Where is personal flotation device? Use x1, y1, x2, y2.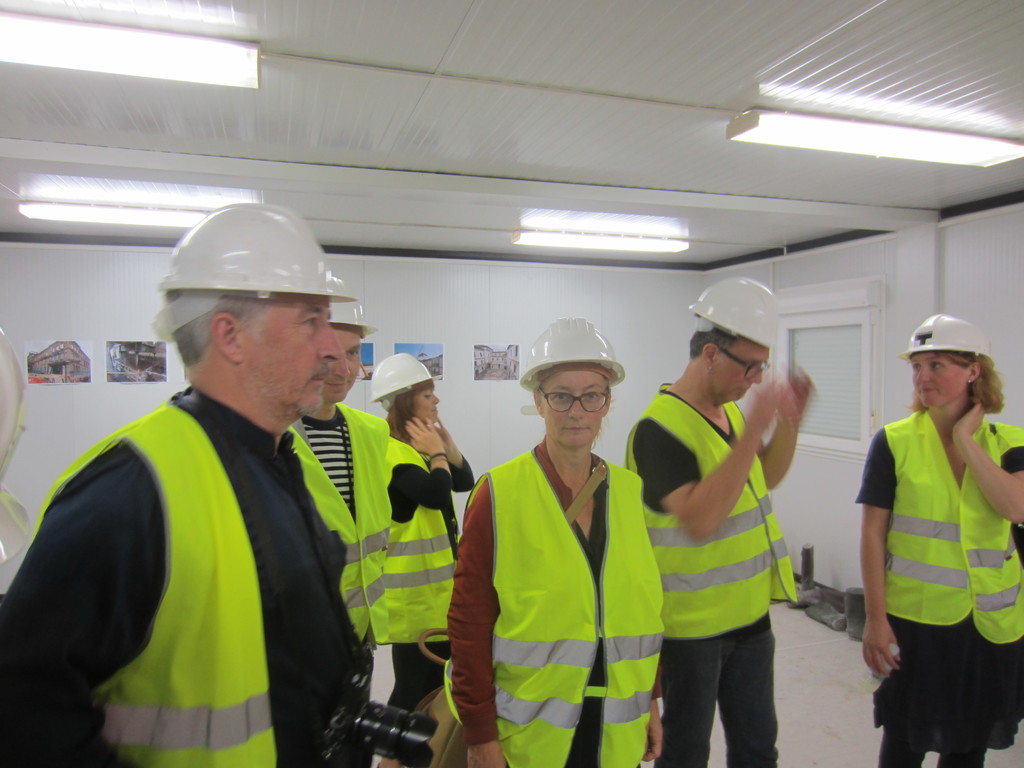
371, 436, 461, 645.
